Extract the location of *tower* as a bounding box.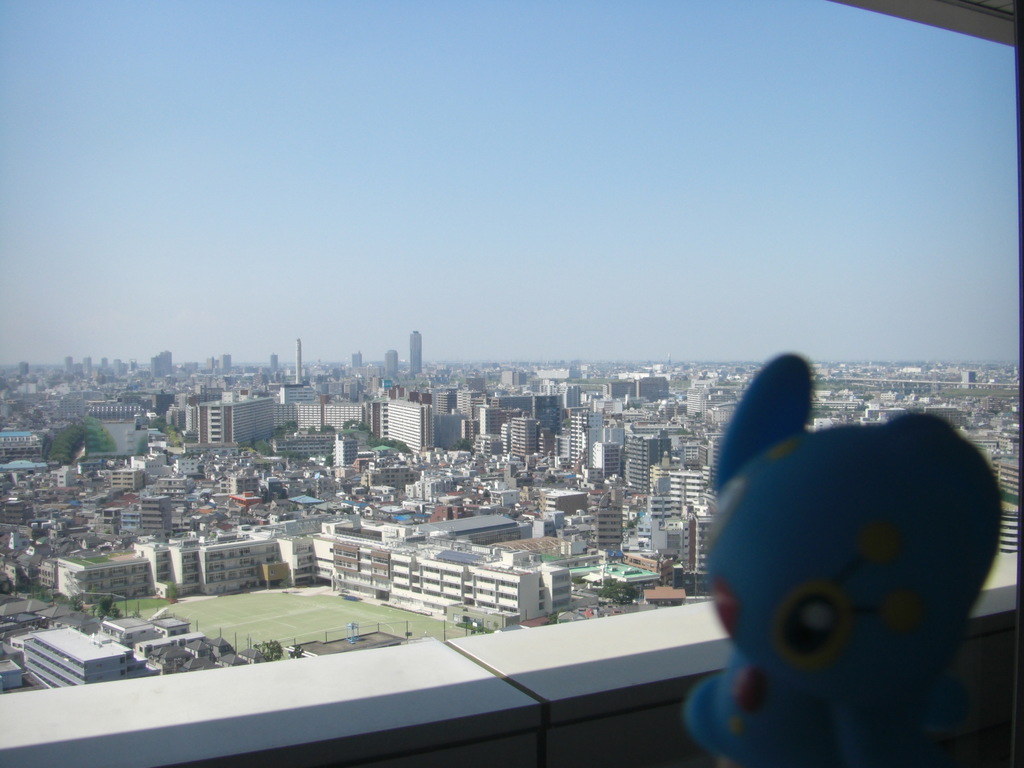
289/399/324/435.
